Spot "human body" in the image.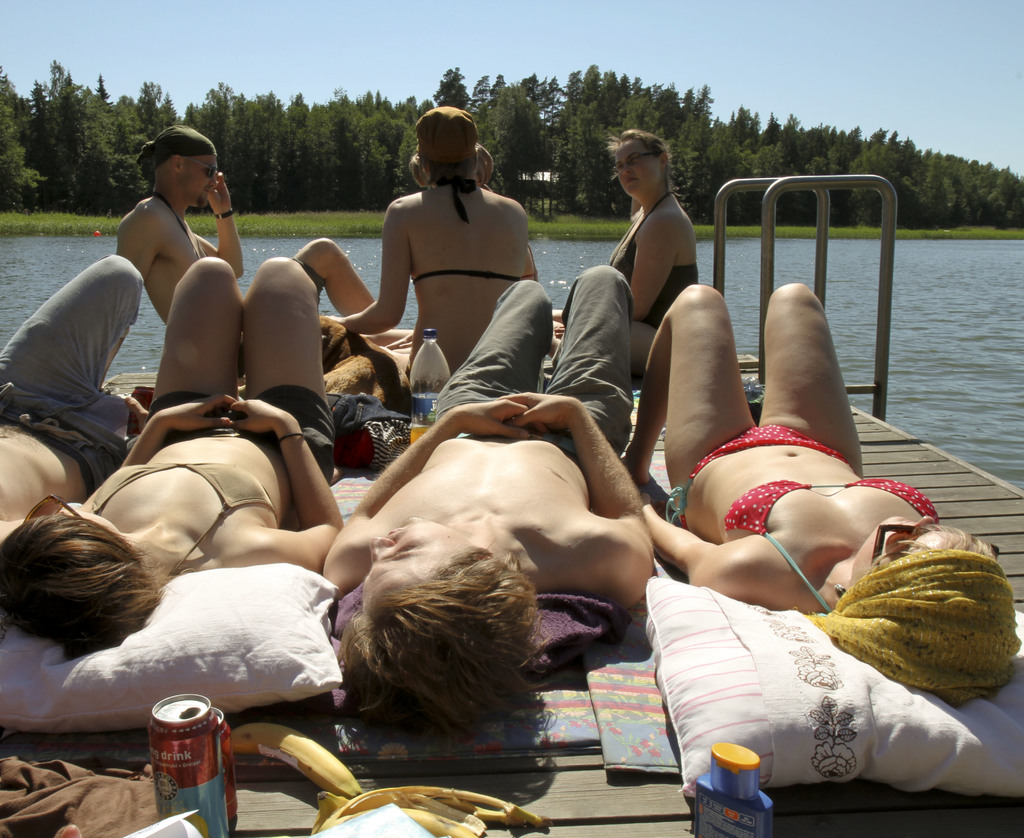
"human body" found at BBox(328, 180, 534, 393).
